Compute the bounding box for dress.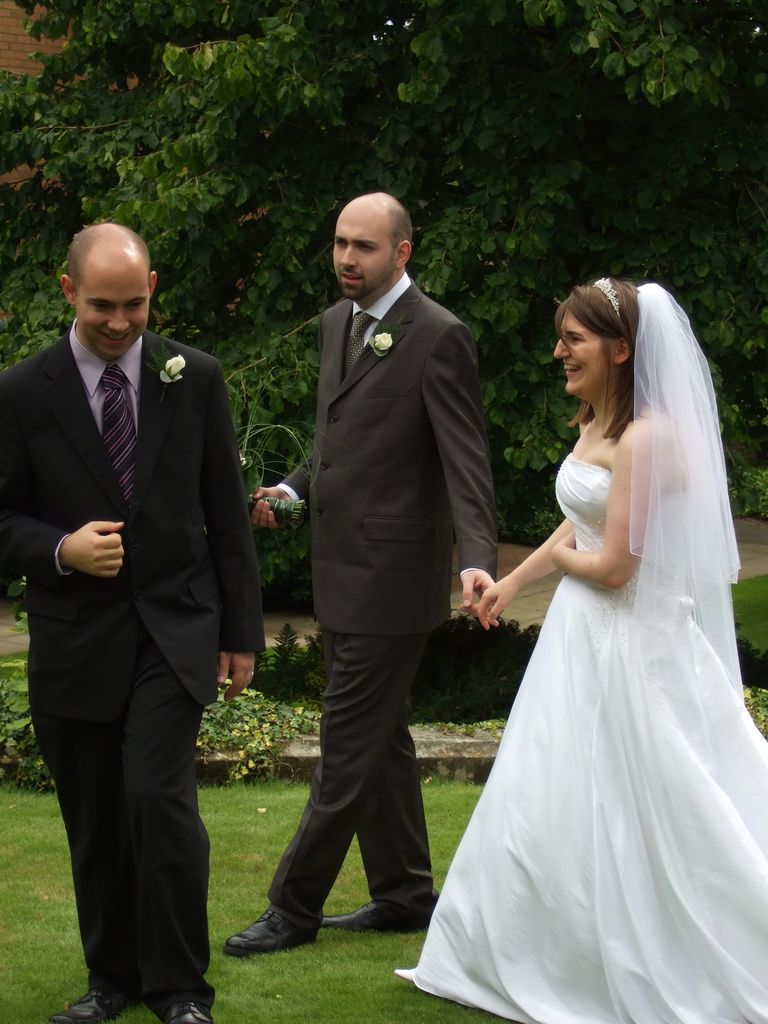
crop(412, 306, 740, 1023).
